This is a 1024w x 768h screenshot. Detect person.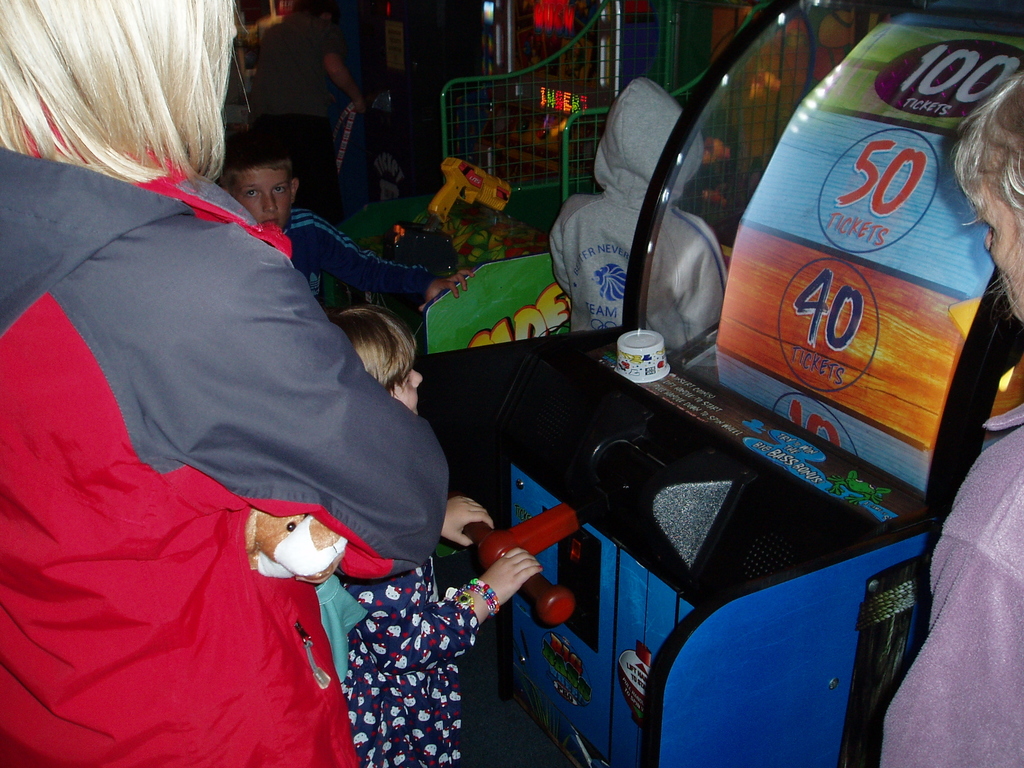
box=[545, 72, 730, 358].
